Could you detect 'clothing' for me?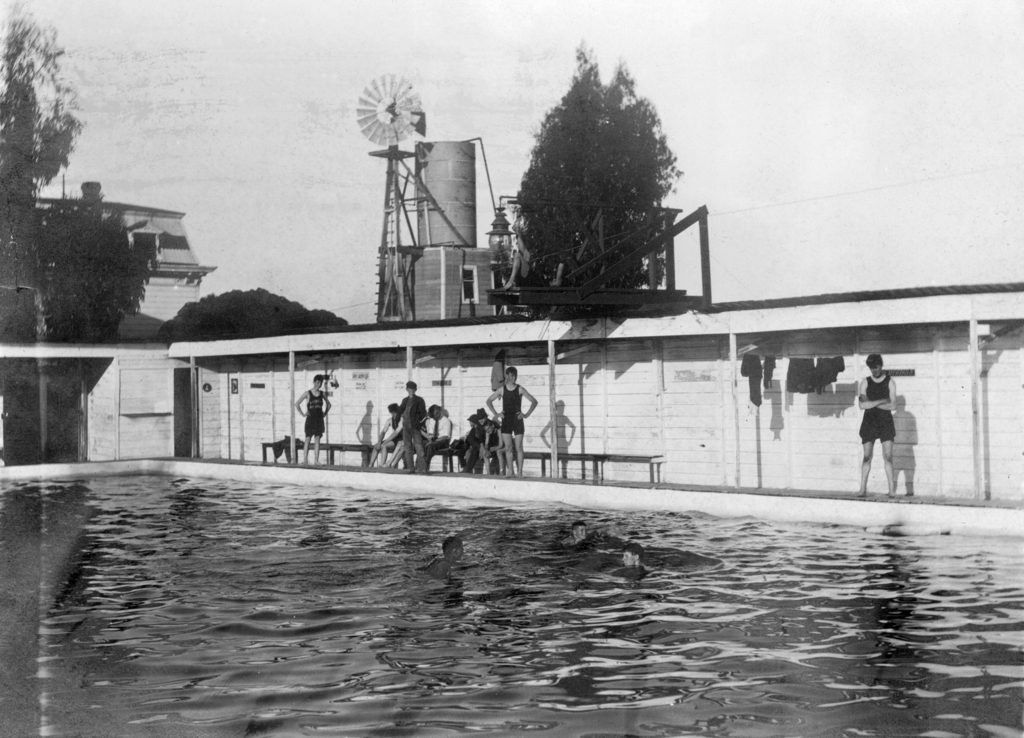
Detection result: <bbox>503, 384, 525, 435</bbox>.
